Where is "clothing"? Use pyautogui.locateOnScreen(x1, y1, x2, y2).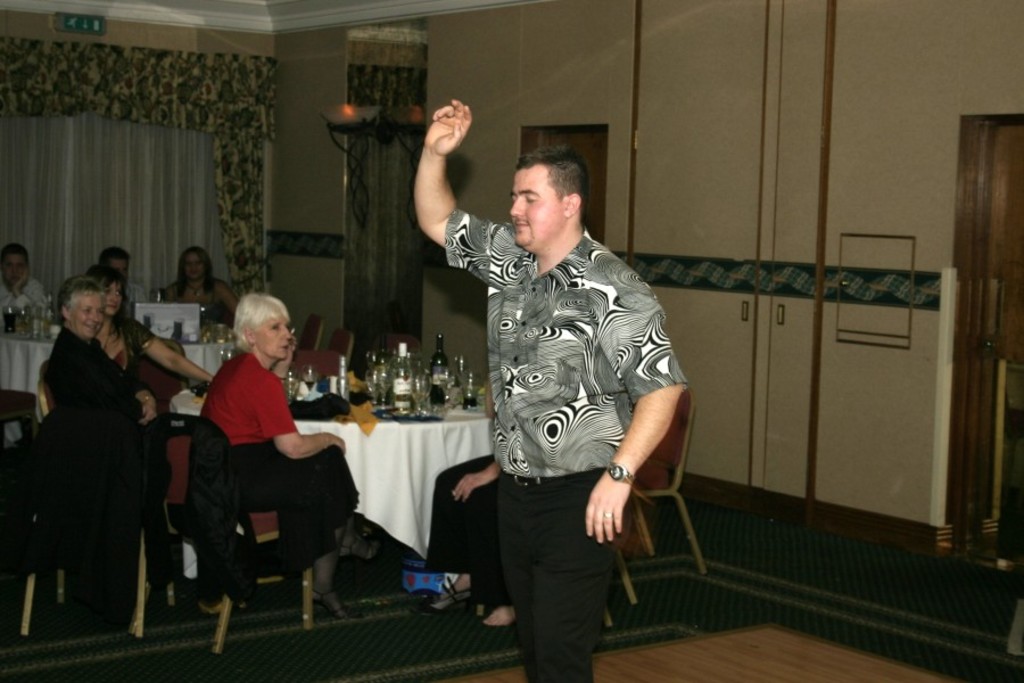
pyautogui.locateOnScreen(197, 347, 297, 450).
